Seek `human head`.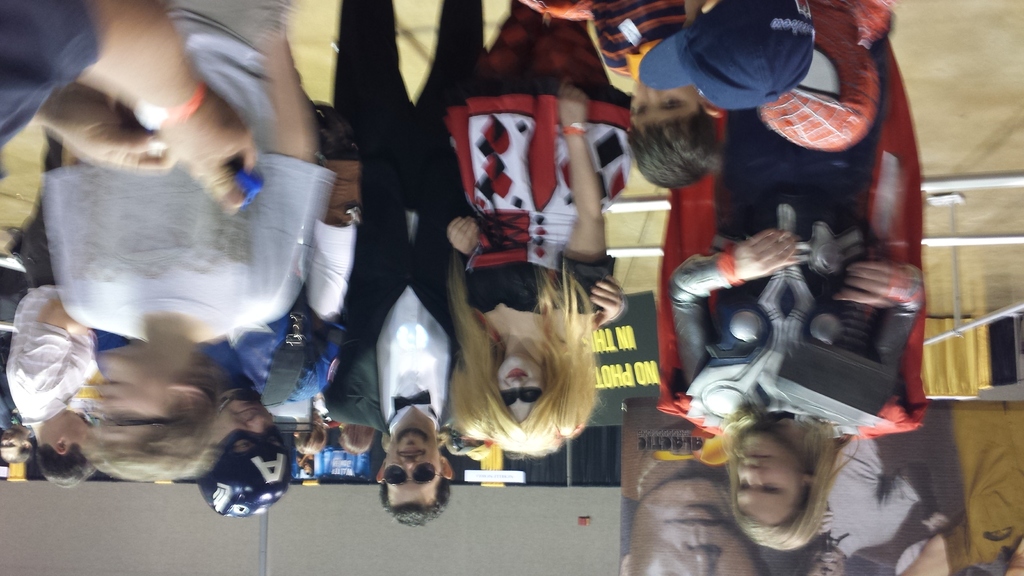
801,547,847,575.
